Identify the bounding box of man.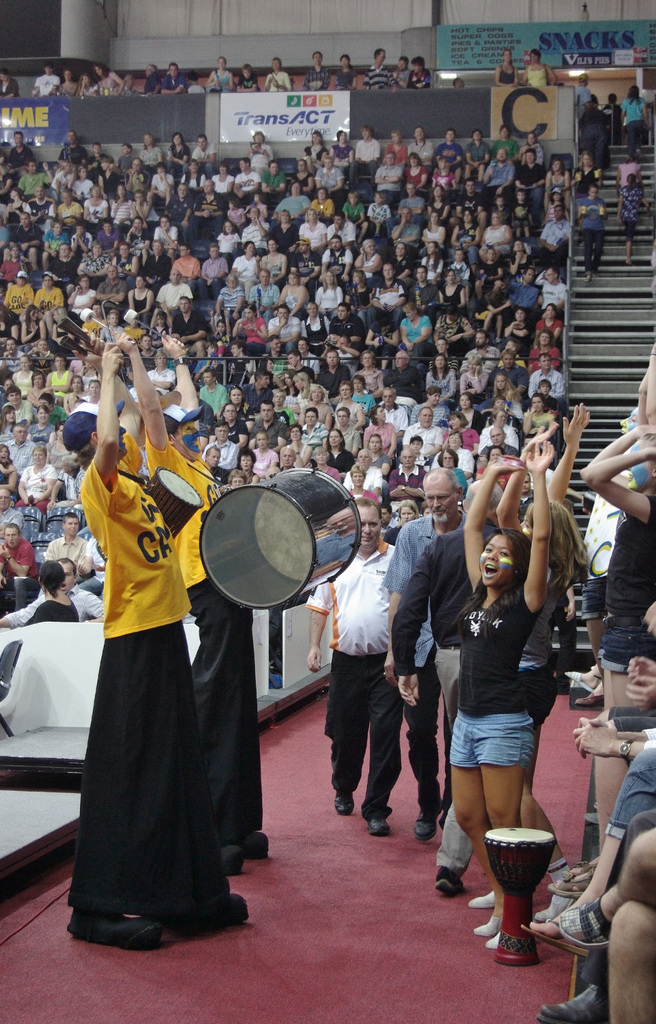
[x1=575, y1=76, x2=595, y2=125].
